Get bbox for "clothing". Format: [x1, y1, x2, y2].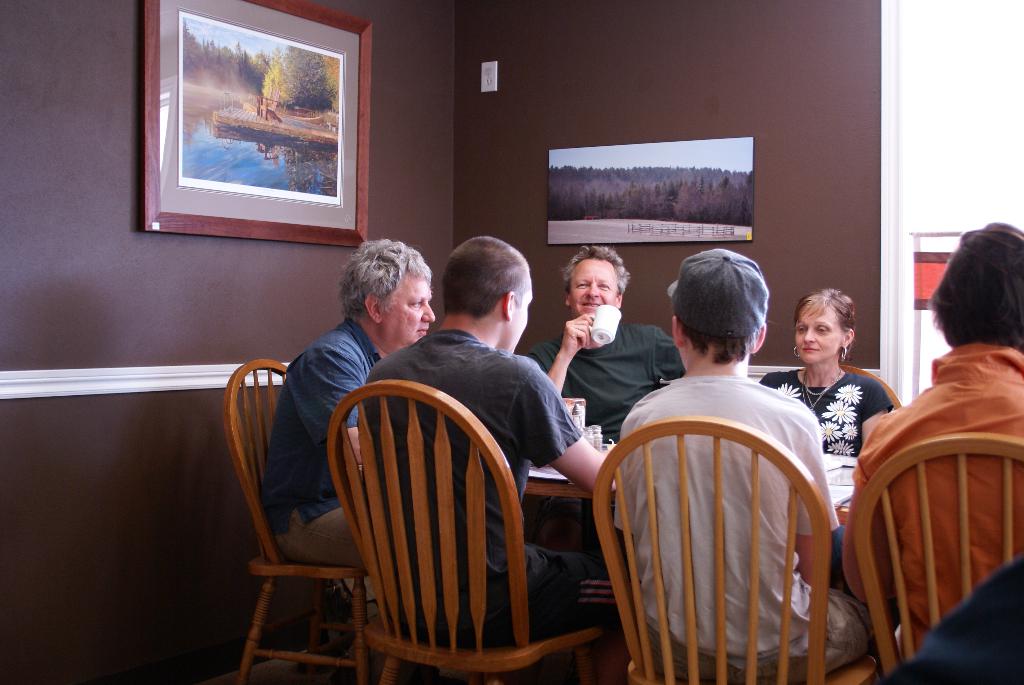
[526, 325, 681, 437].
